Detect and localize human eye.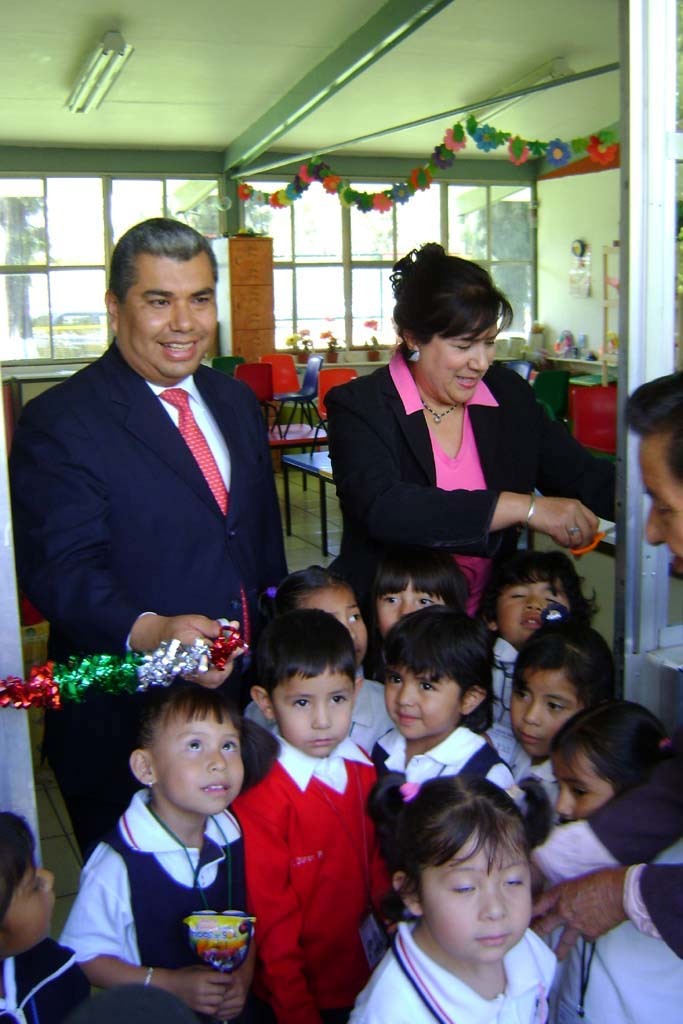
Localized at 323 690 344 706.
